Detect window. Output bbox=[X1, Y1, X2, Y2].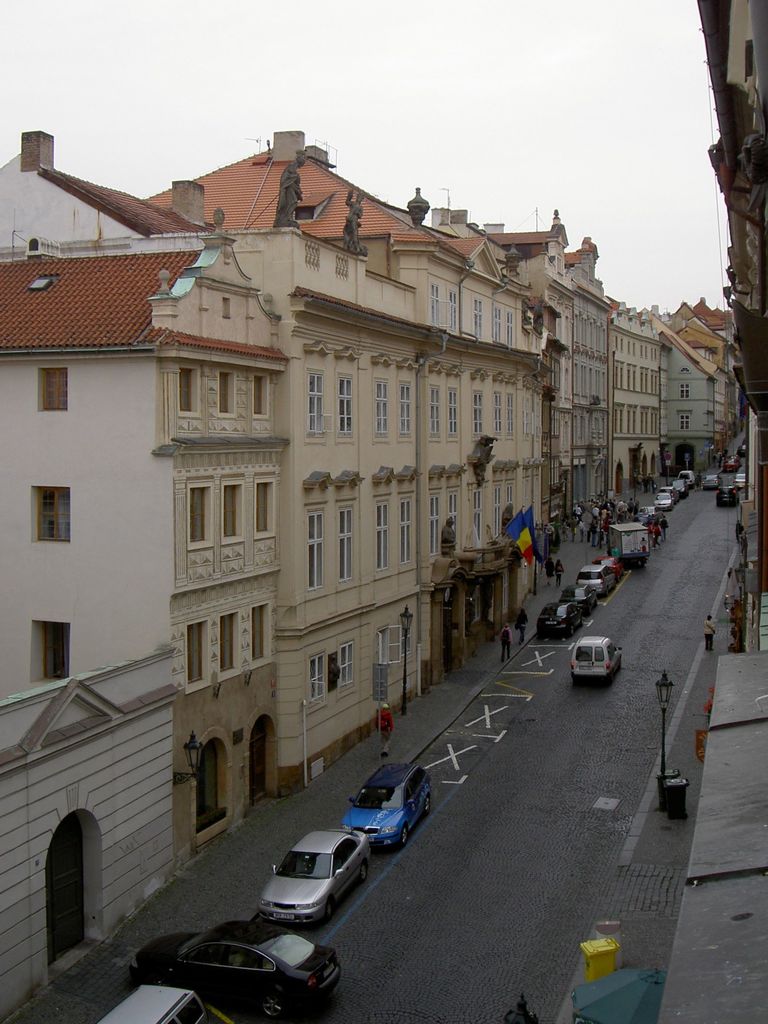
bbox=[446, 291, 459, 332].
